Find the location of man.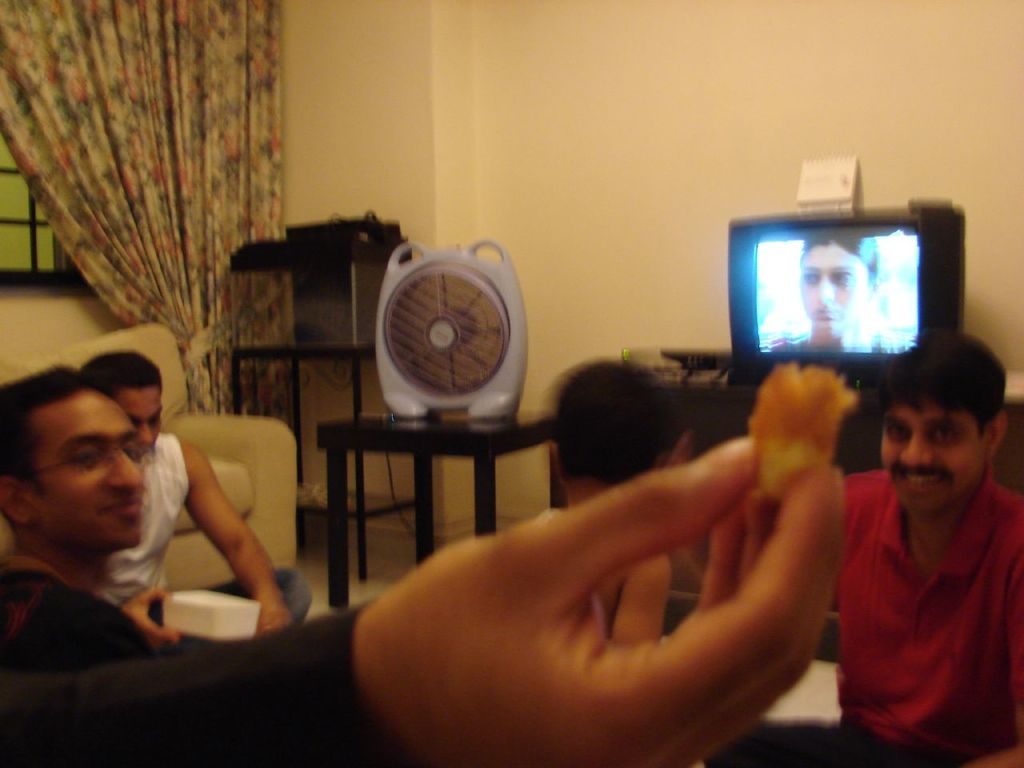
Location: rect(79, 348, 314, 654).
